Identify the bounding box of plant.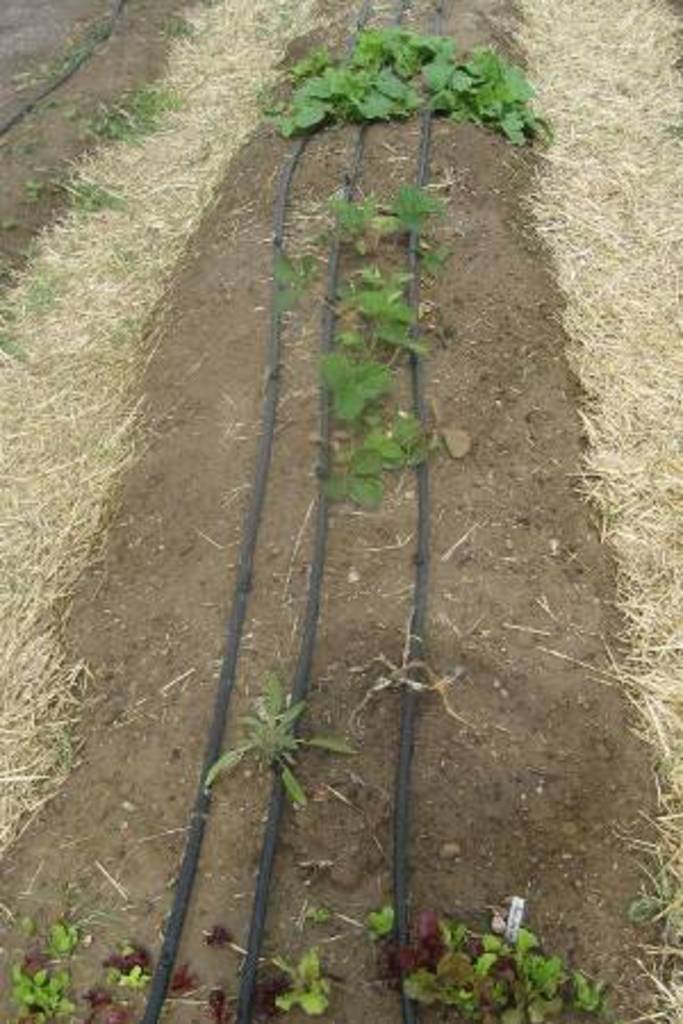
{"x1": 43, "y1": 915, "x2": 82, "y2": 956}.
